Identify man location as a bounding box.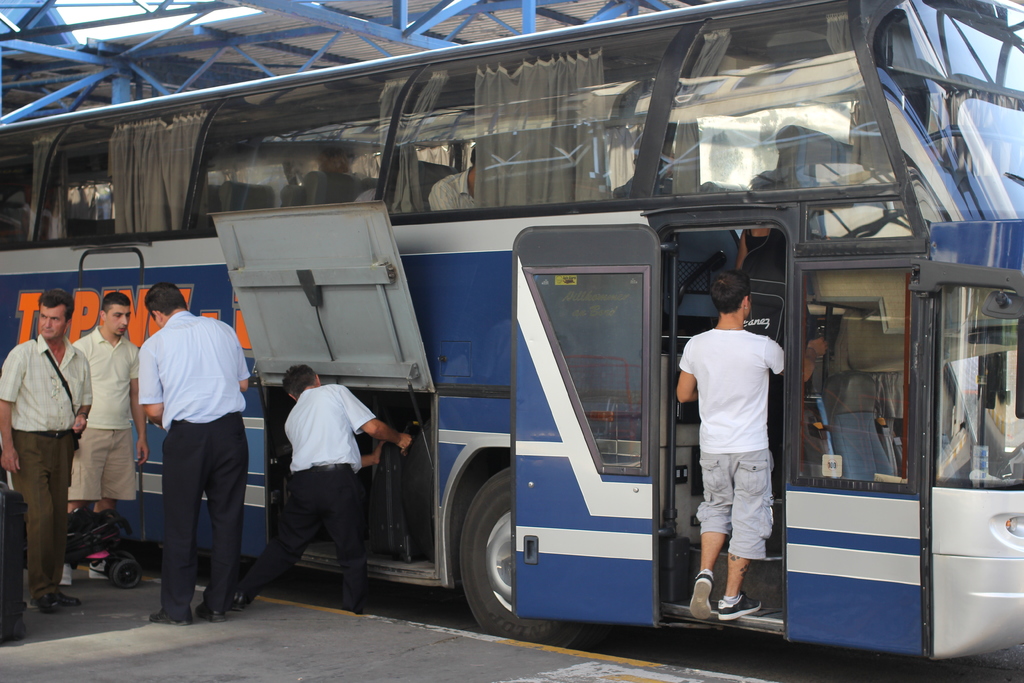
BBox(250, 358, 412, 608).
